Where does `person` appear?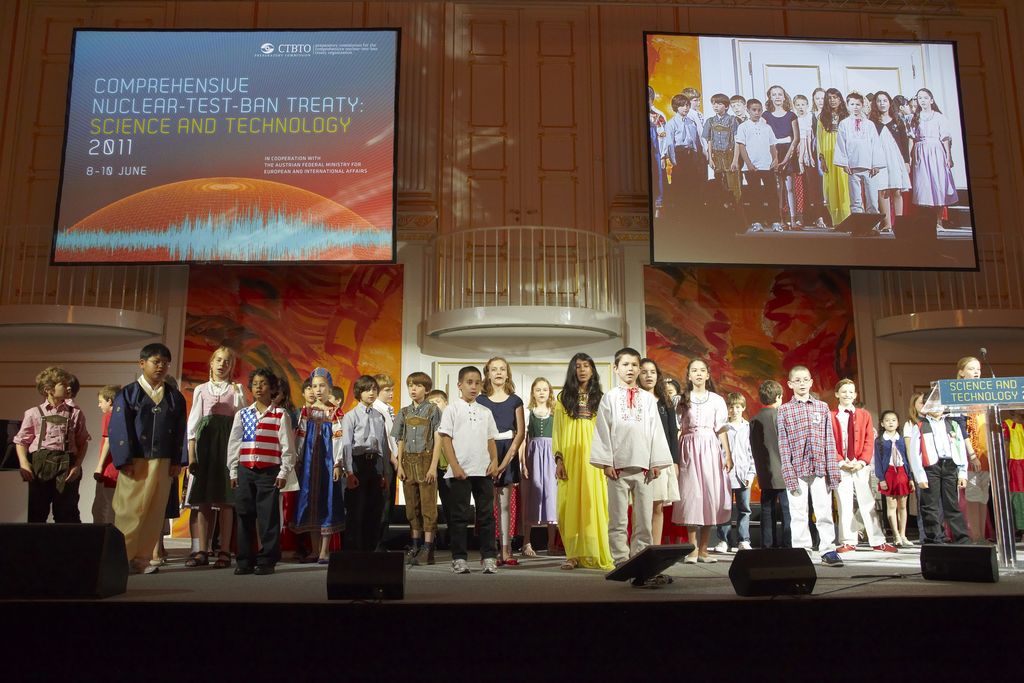
Appears at detection(218, 372, 284, 580).
